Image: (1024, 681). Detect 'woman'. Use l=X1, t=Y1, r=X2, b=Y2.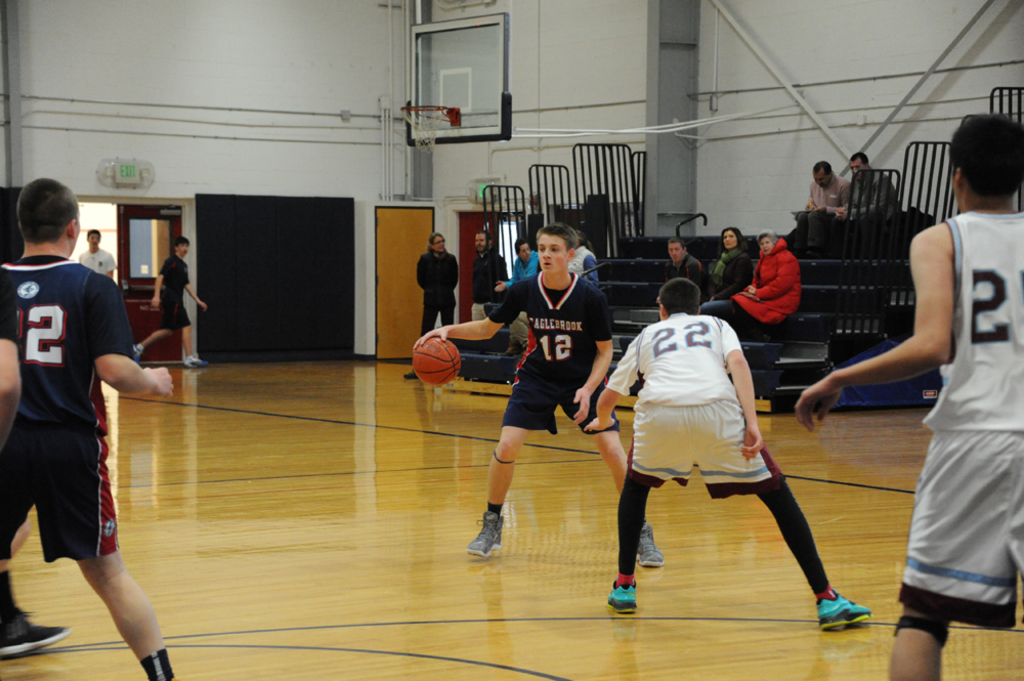
l=566, t=230, r=599, b=288.
